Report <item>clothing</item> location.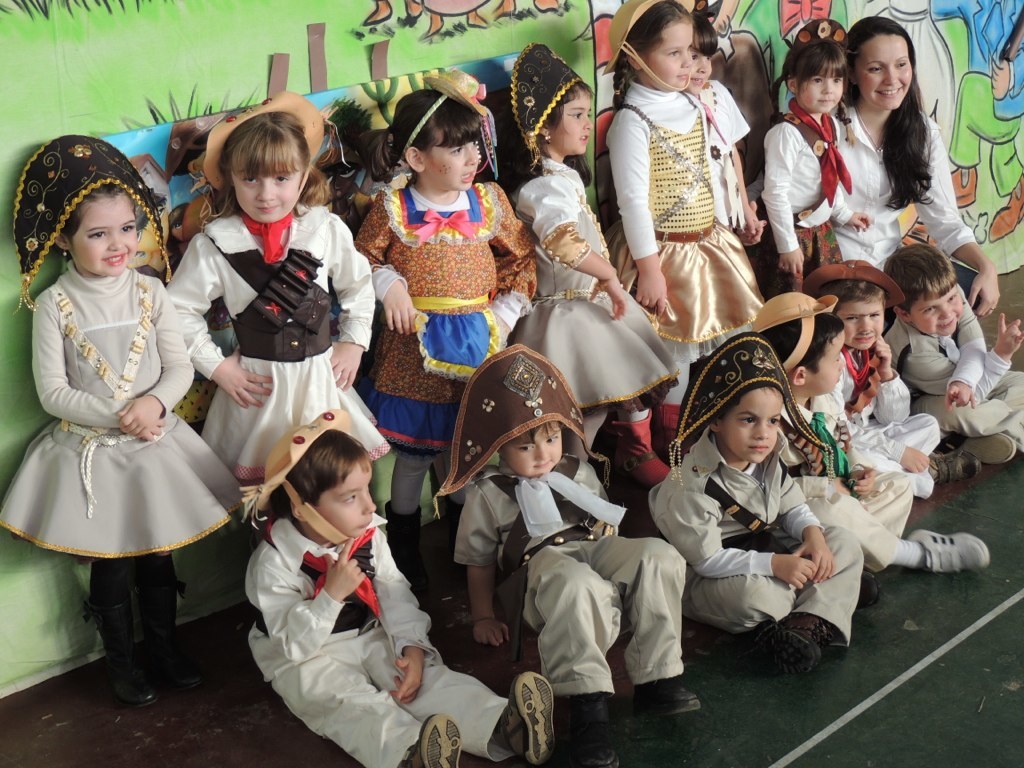
Report: detection(160, 213, 382, 492).
